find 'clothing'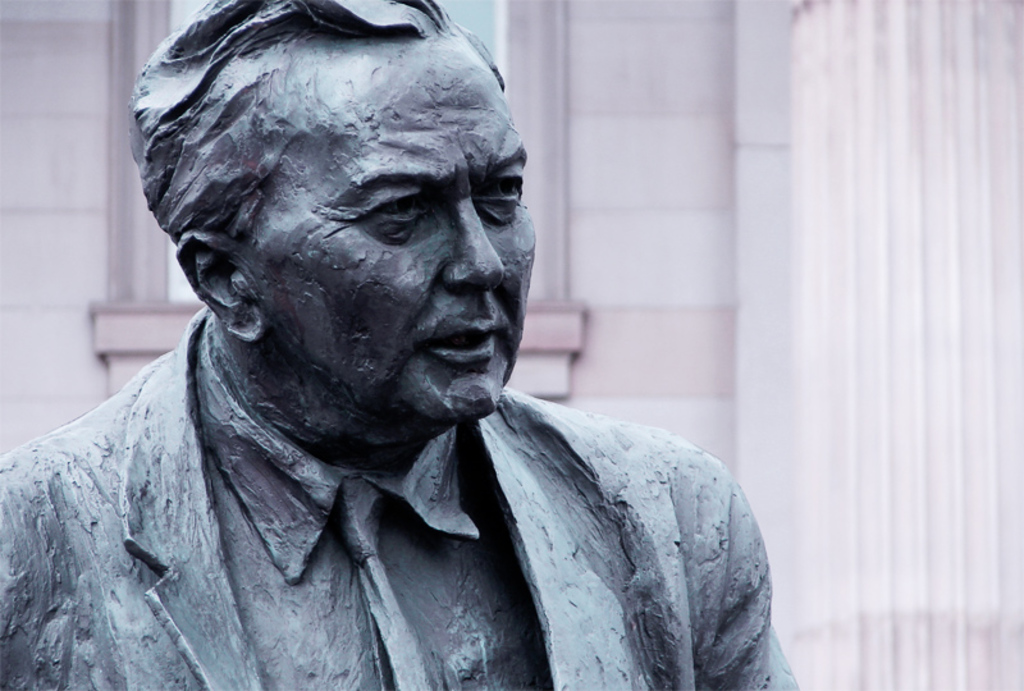
left=0, top=307, right=801, bottom=690
